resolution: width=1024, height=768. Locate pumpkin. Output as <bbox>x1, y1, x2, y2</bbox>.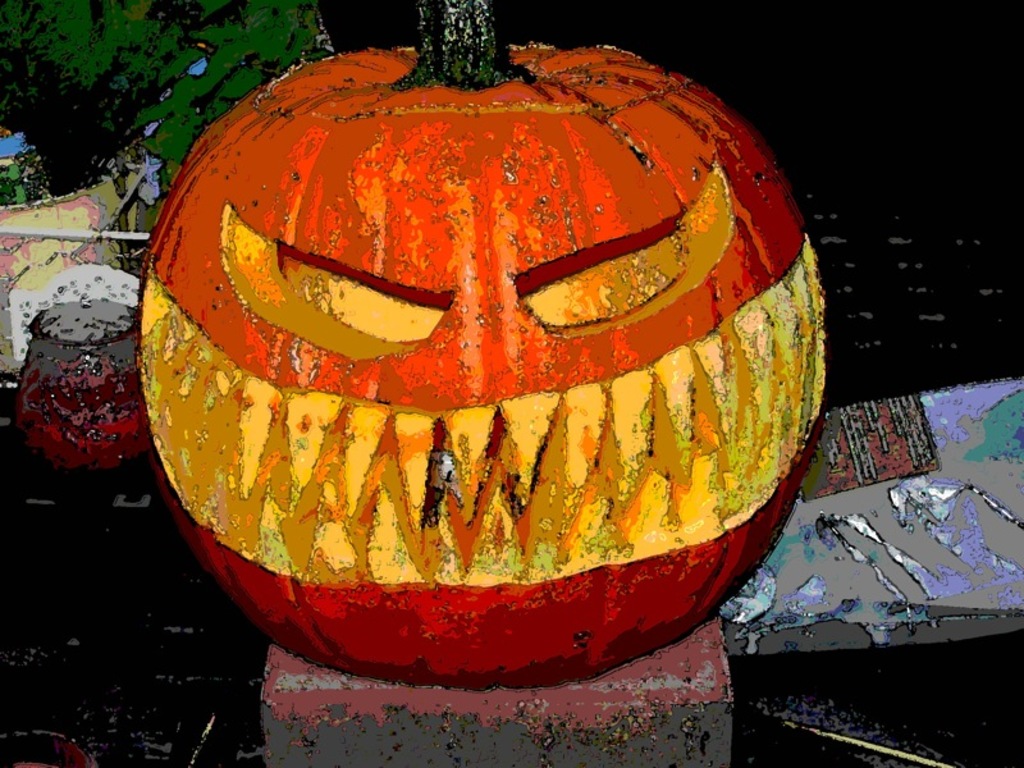
<bbox>138, 0, 832, 694</bbox>.
